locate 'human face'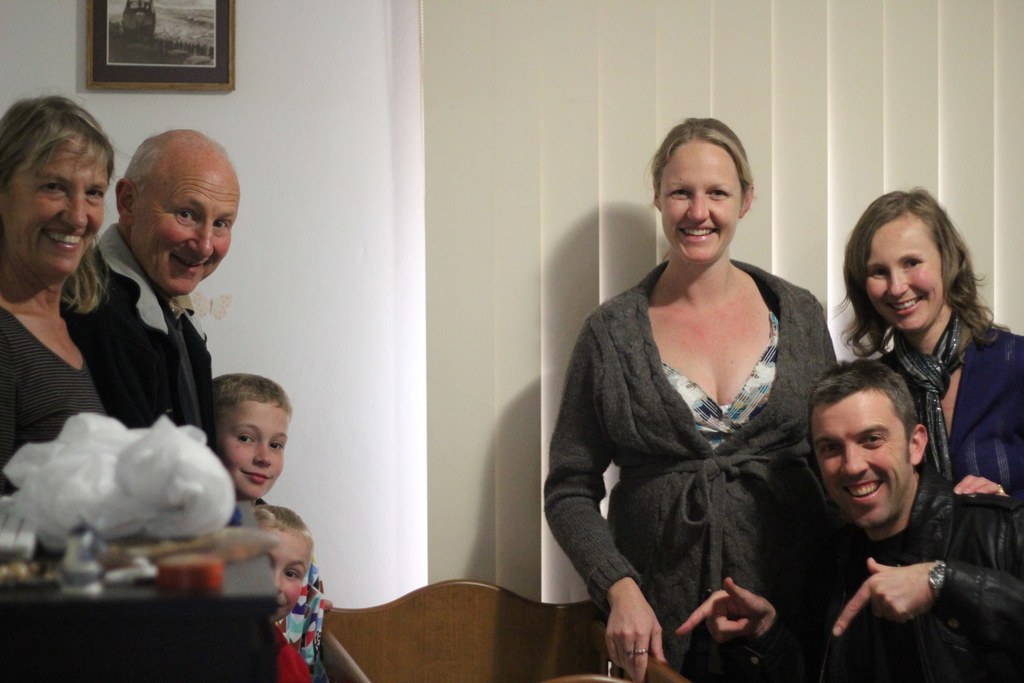
Rect(136, 165, 243, 293)
